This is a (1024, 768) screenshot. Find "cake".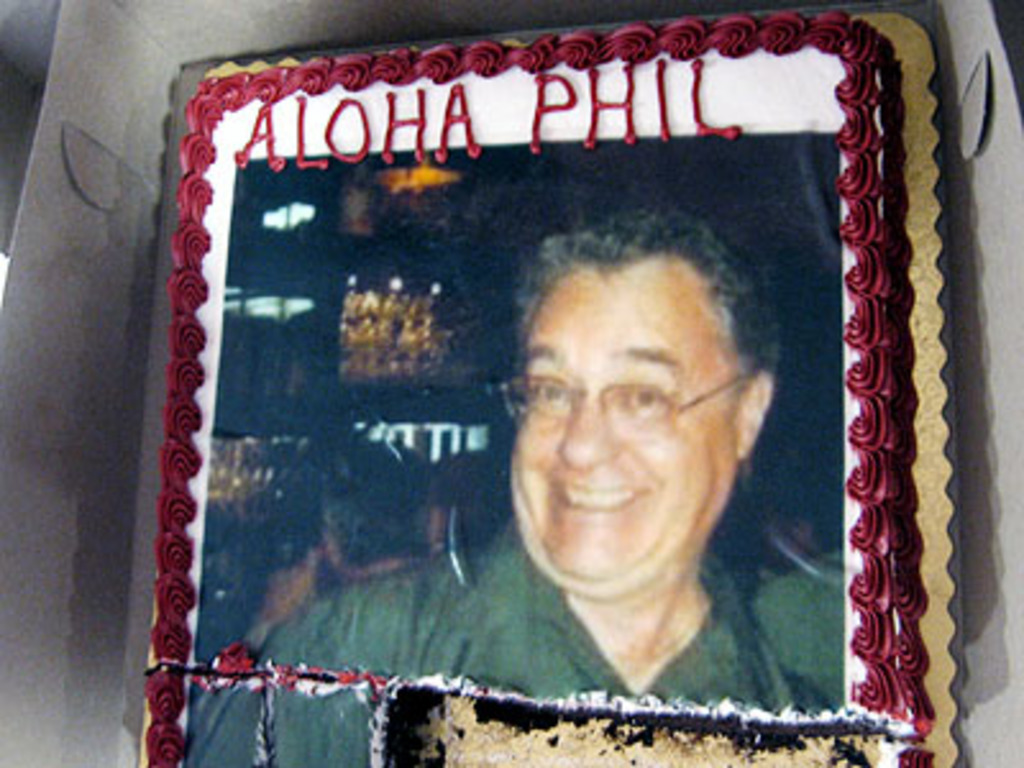
Bounding box: l=141, t=10, r=934, b=765.
